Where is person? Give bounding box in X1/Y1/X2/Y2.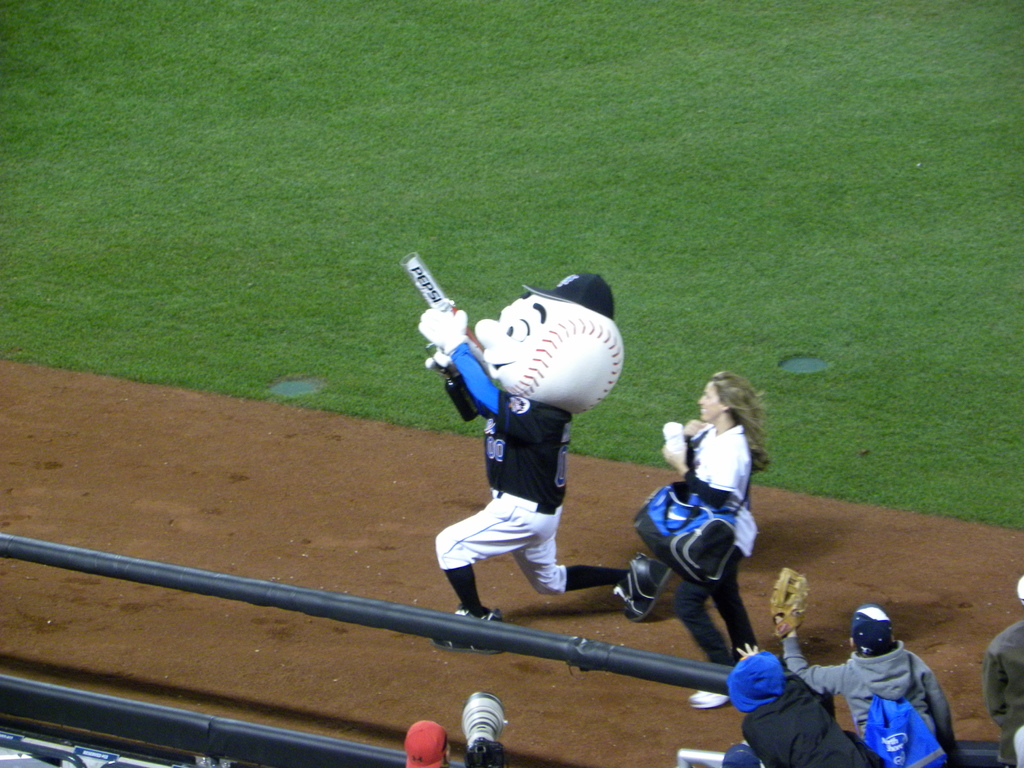
765/566/970/767.
